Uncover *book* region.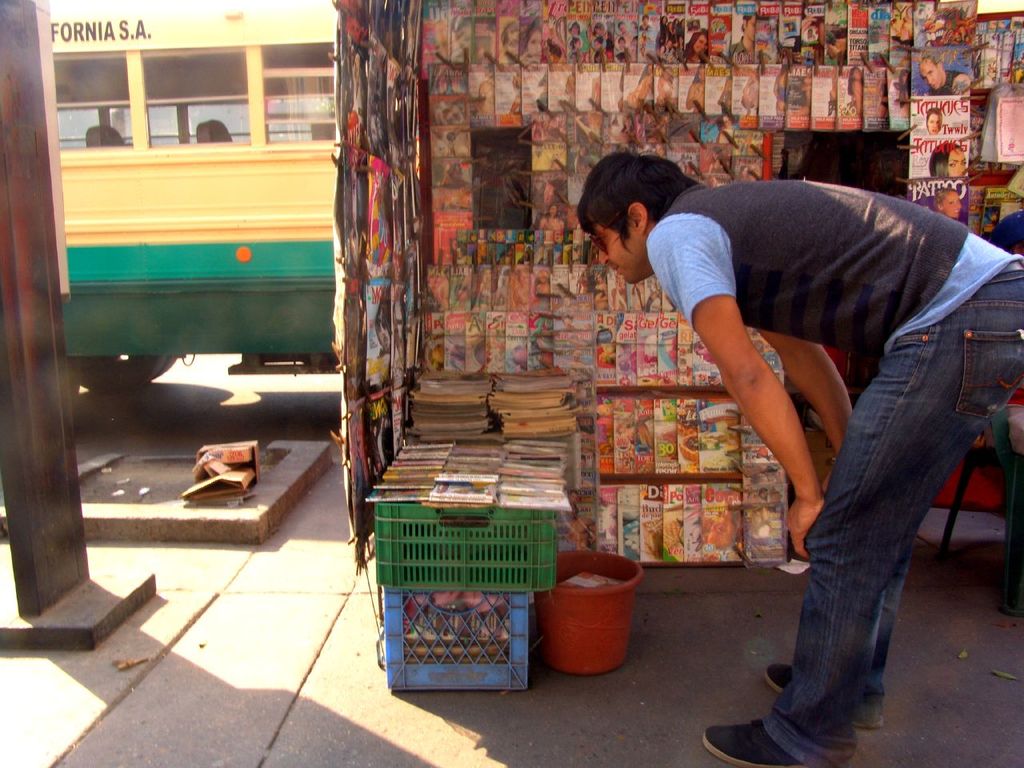
Uncovered: [x1=491, y1=371, x2=575, y2=390].
